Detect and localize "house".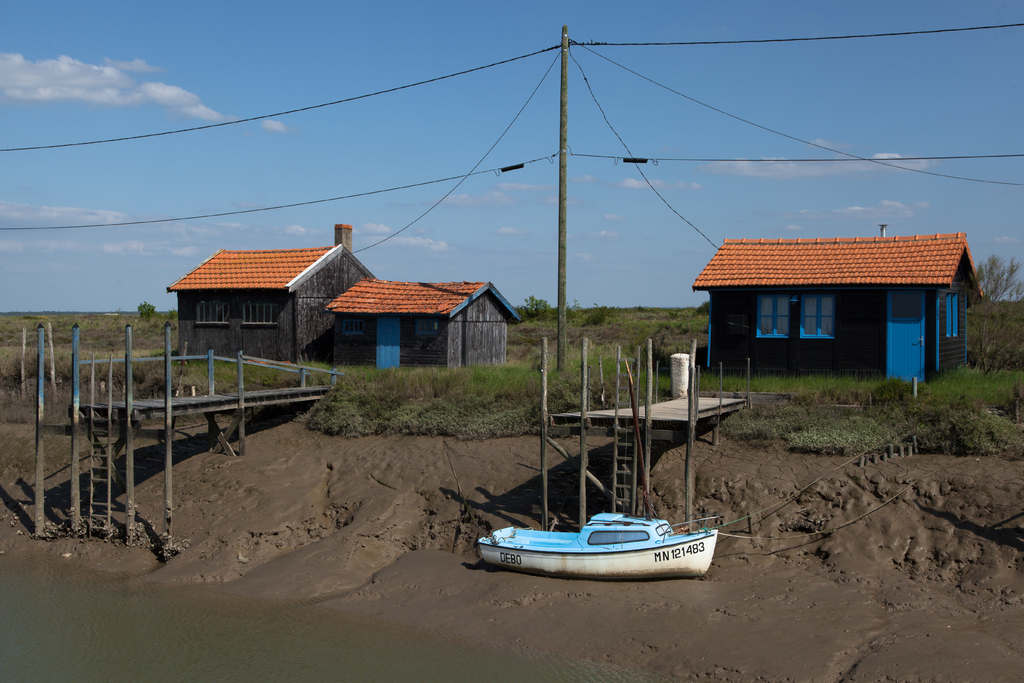
Localized at [694,234,984,384].
